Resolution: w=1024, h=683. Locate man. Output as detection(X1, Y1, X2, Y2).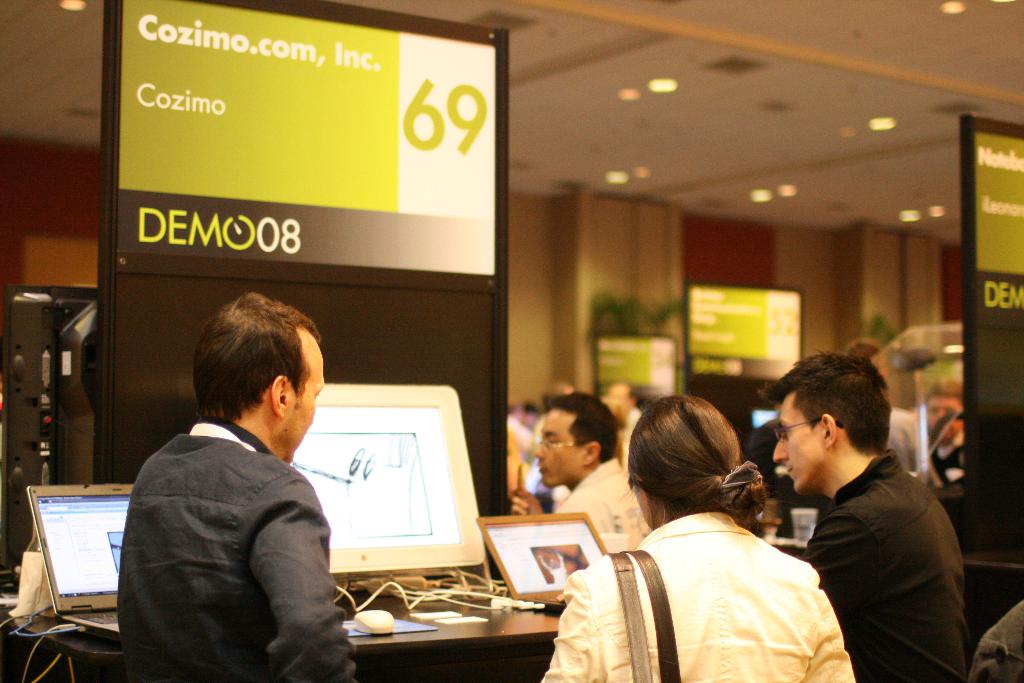
detection(509, 389, 654, 558).
